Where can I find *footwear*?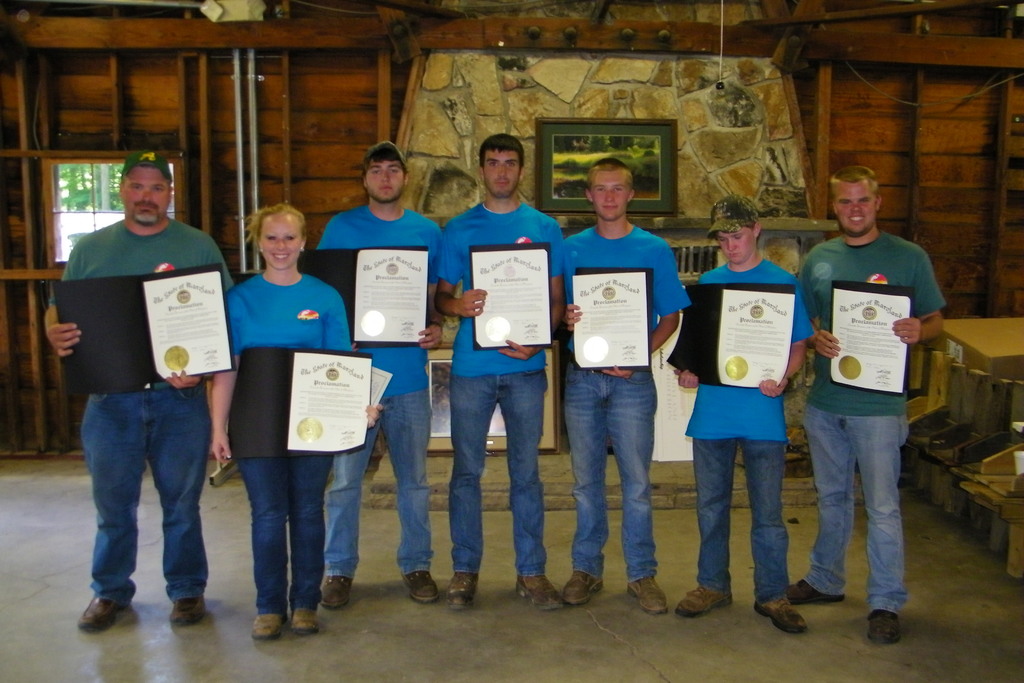
You can find it at bbox=[250, 613, 289, 647].
